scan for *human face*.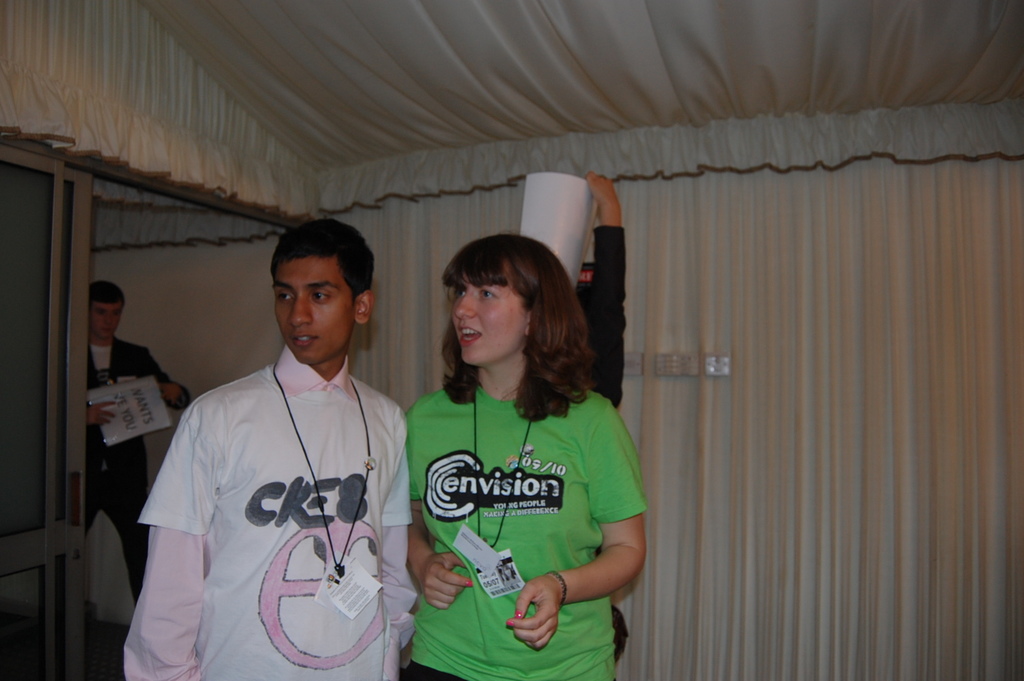
Scan result: {"left": 449, "top": 261, "right": 532, "bottom": 366}.
